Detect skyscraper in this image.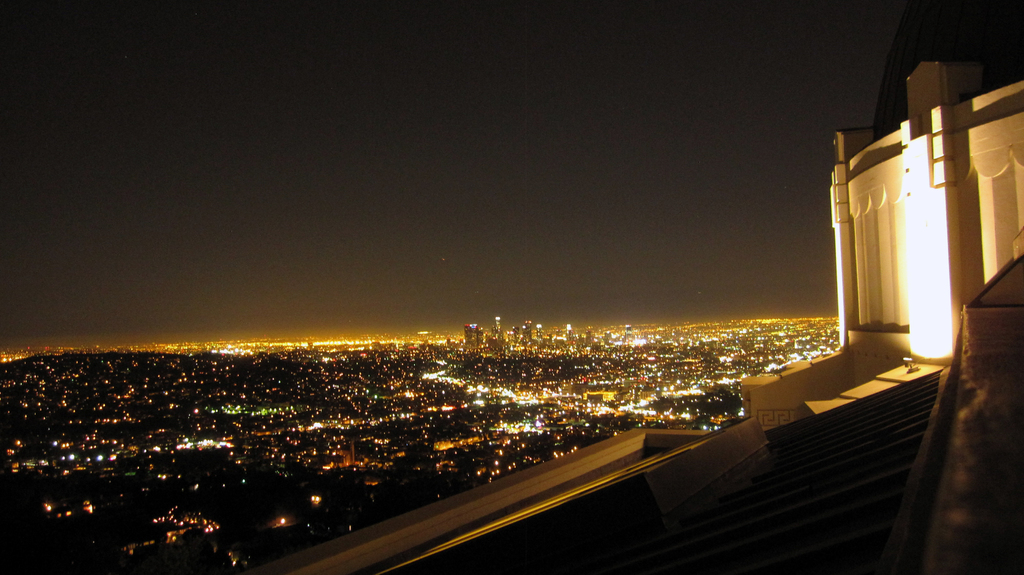
Detection: [x1=132, y1=80, x2=1007, y2=562].
